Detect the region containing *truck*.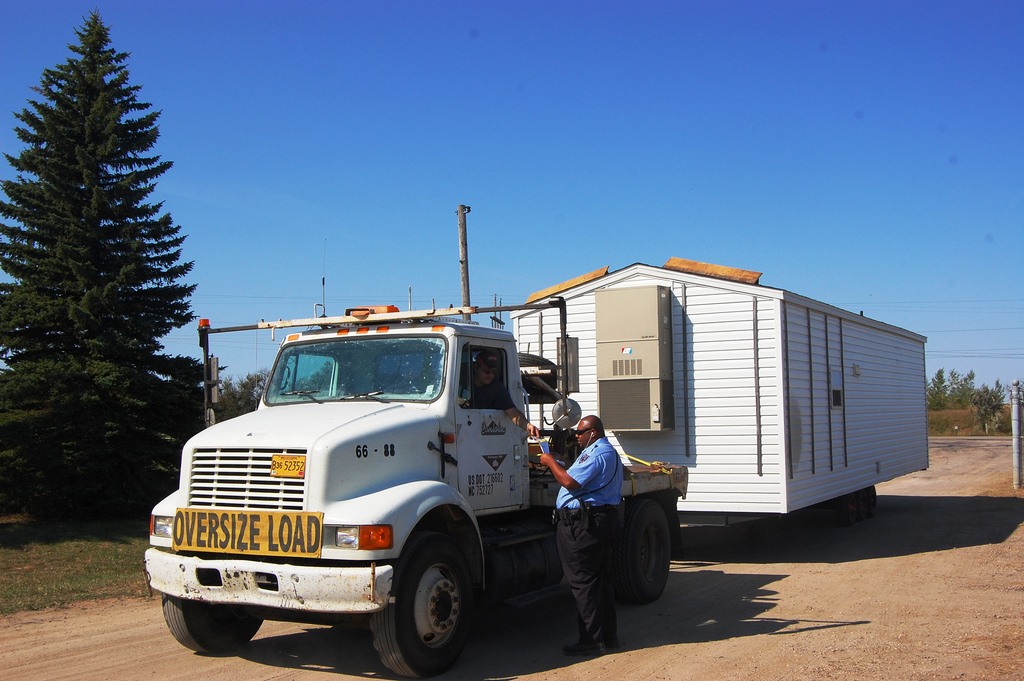
bbox(140, 304, 746, 662).
